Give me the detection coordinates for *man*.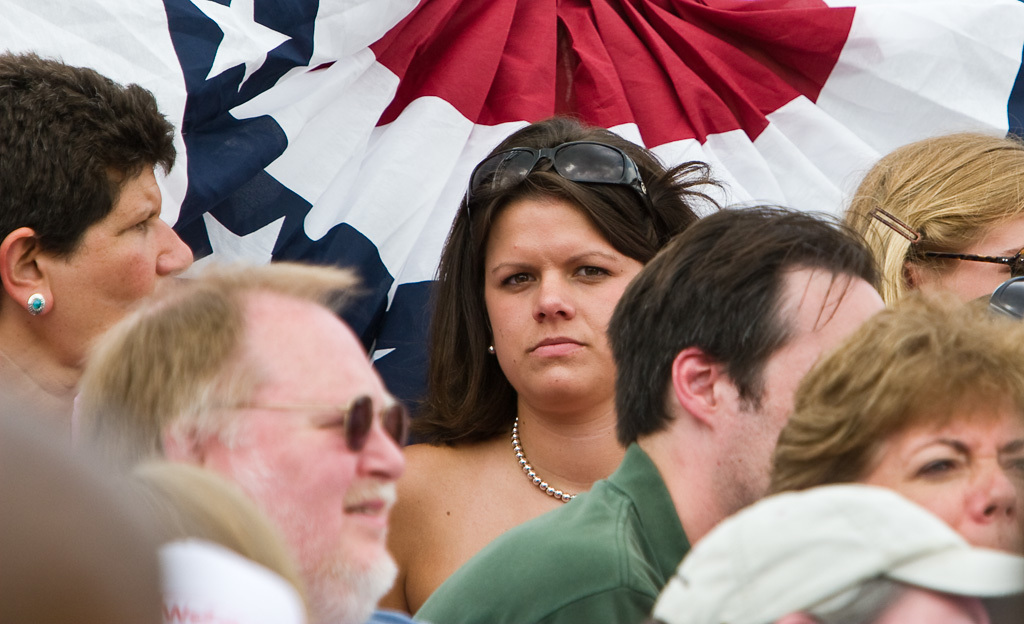
63/253/414/623.
